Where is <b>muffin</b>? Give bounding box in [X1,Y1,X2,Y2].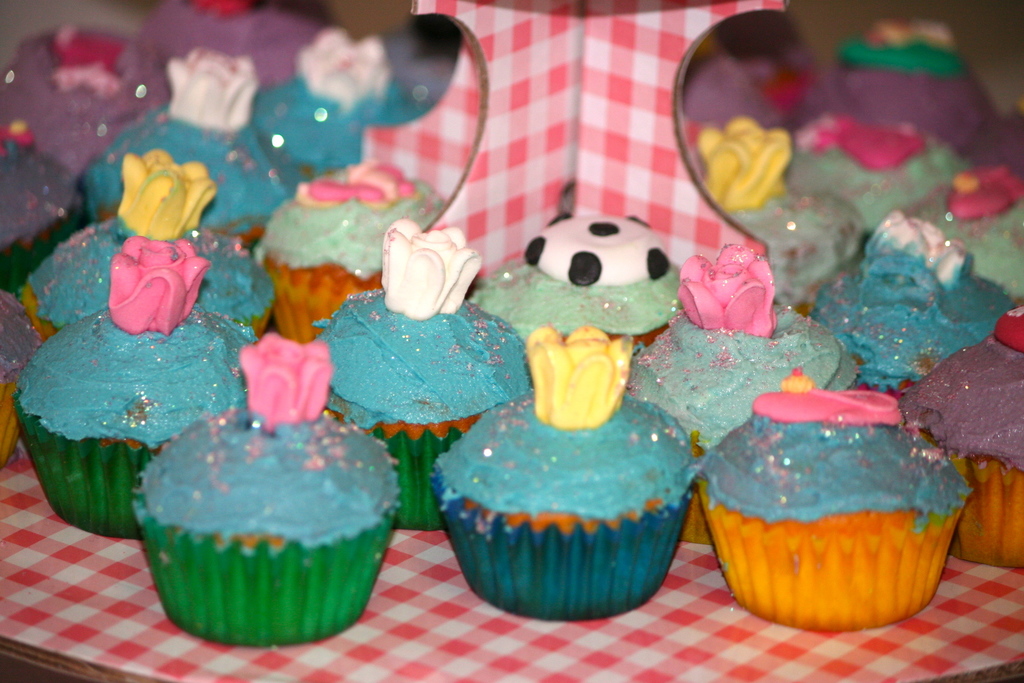
[895,306,1023,572].
